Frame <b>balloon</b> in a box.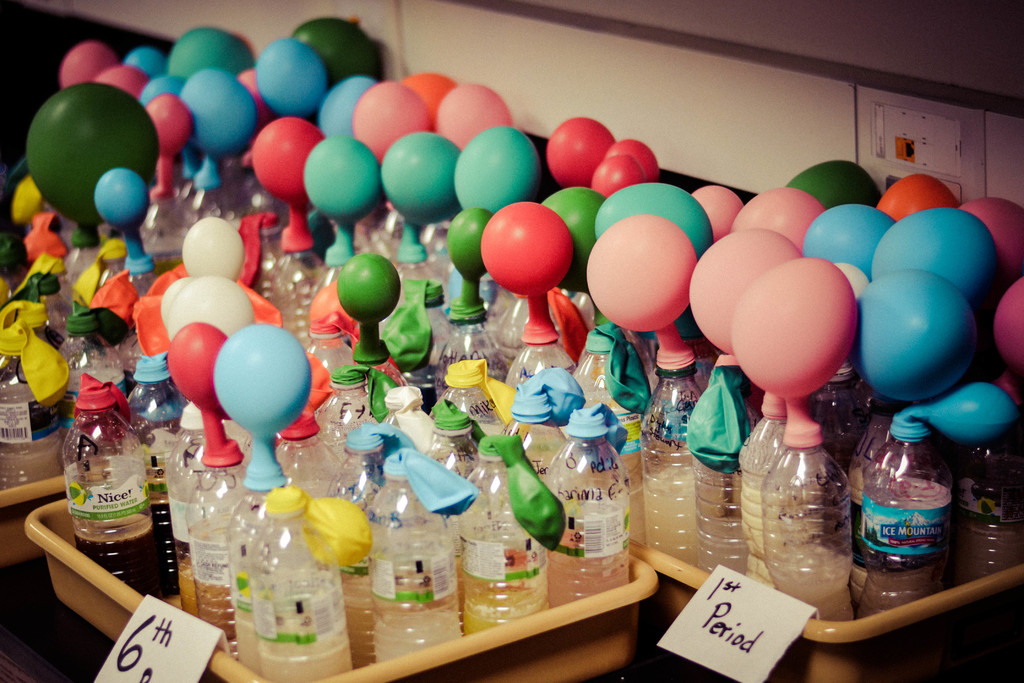
{"x1": 858, "y1": 206, "x2": 1004, "y2": 304}.
